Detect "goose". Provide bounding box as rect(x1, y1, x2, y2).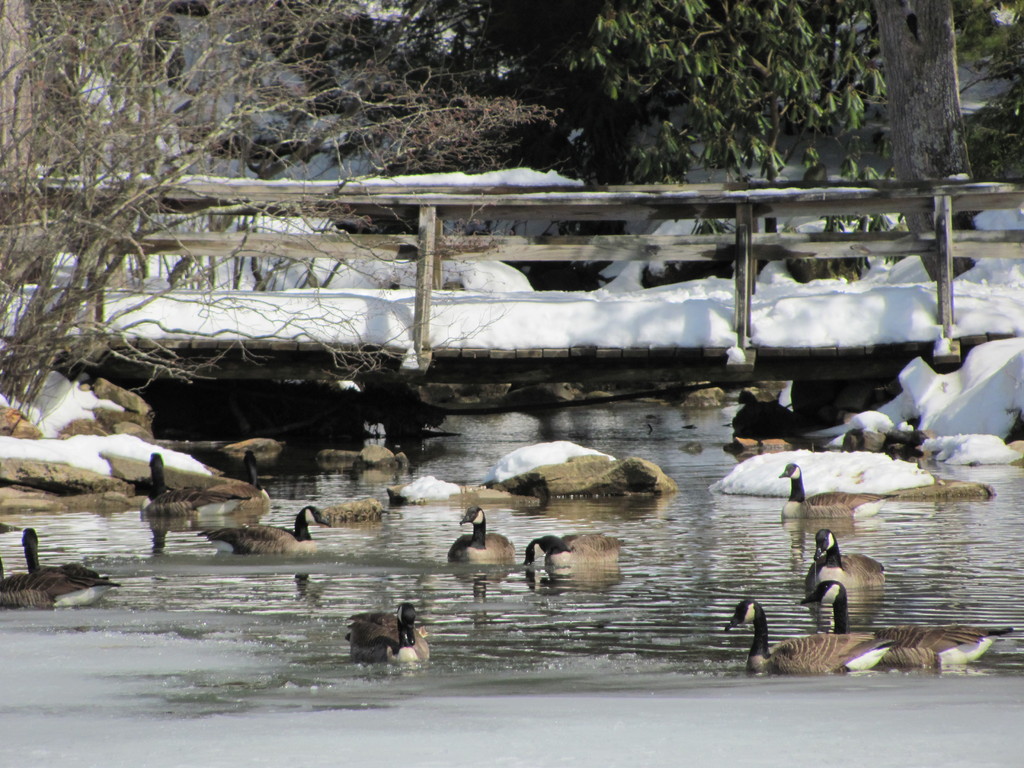
rect(814, 582, 1006, 662).
